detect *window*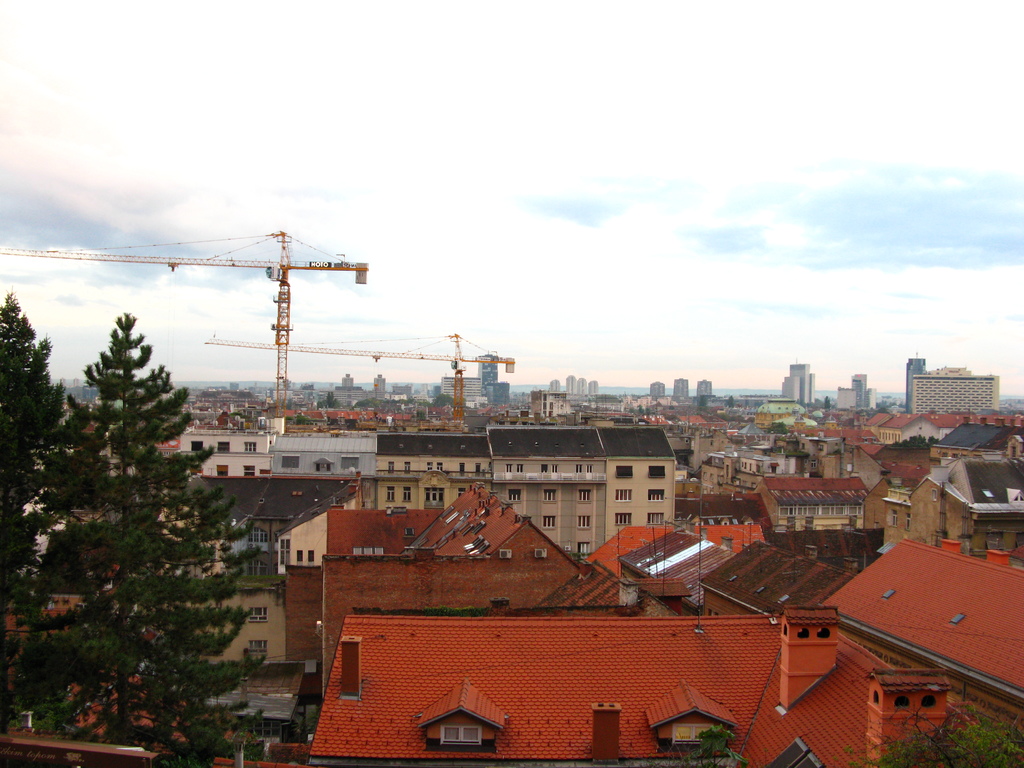
460 463 465 479
